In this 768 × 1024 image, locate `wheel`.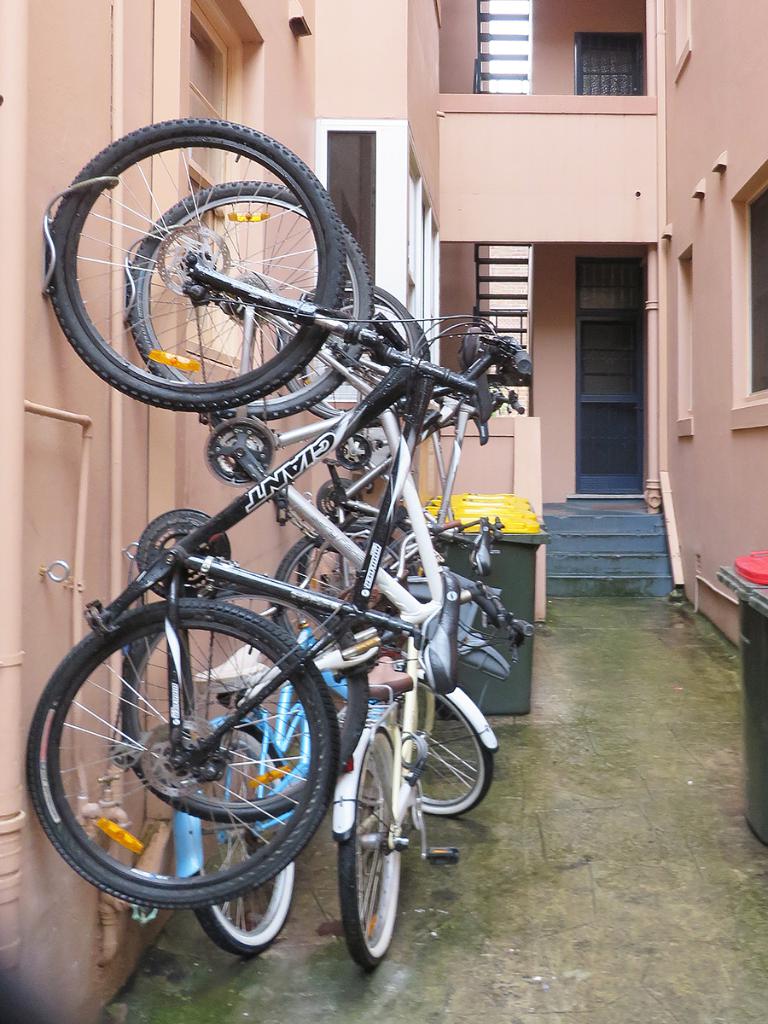
Bounding box: pyautogui.locateOnScreen(121, 603, 369, 824).
